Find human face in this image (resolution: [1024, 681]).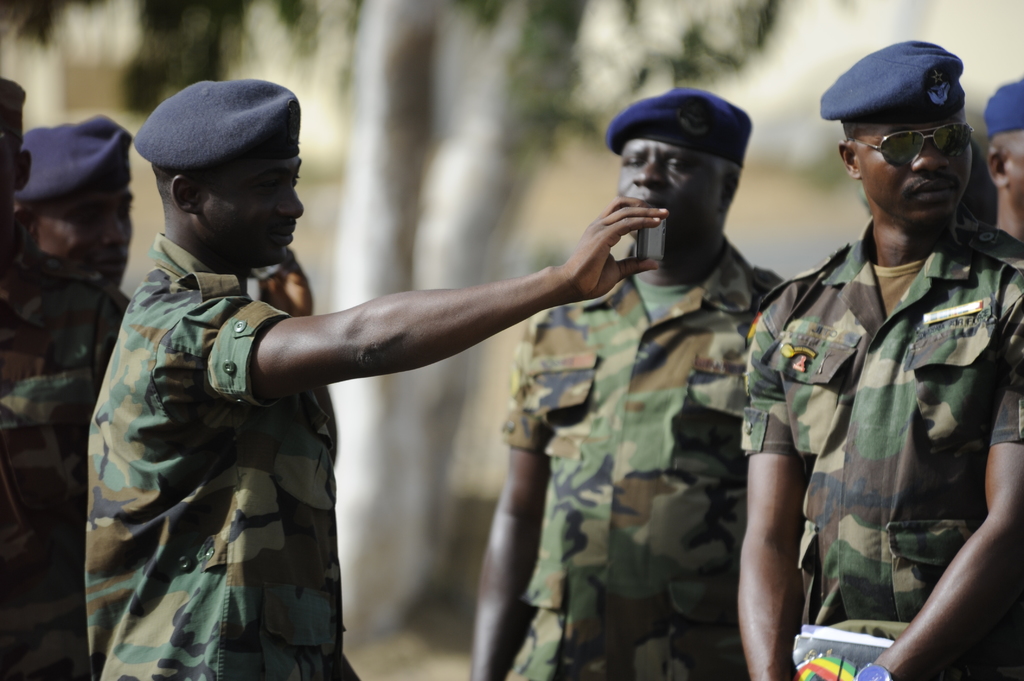
850, 120, 977, 225.
